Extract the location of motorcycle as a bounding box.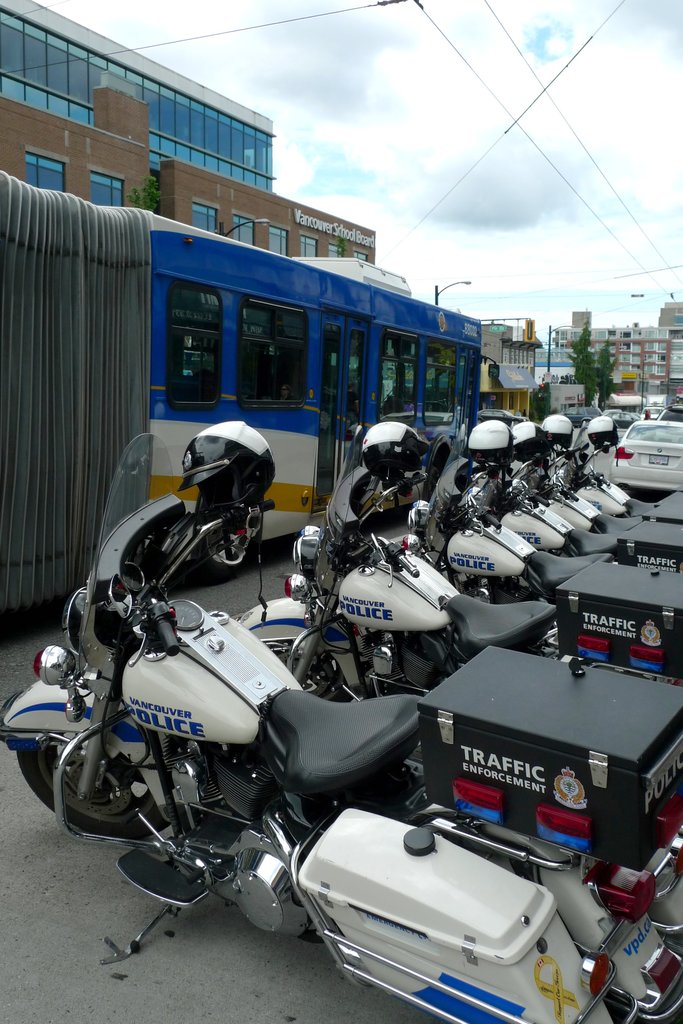
bbox=(605, 452, 679, 514).
